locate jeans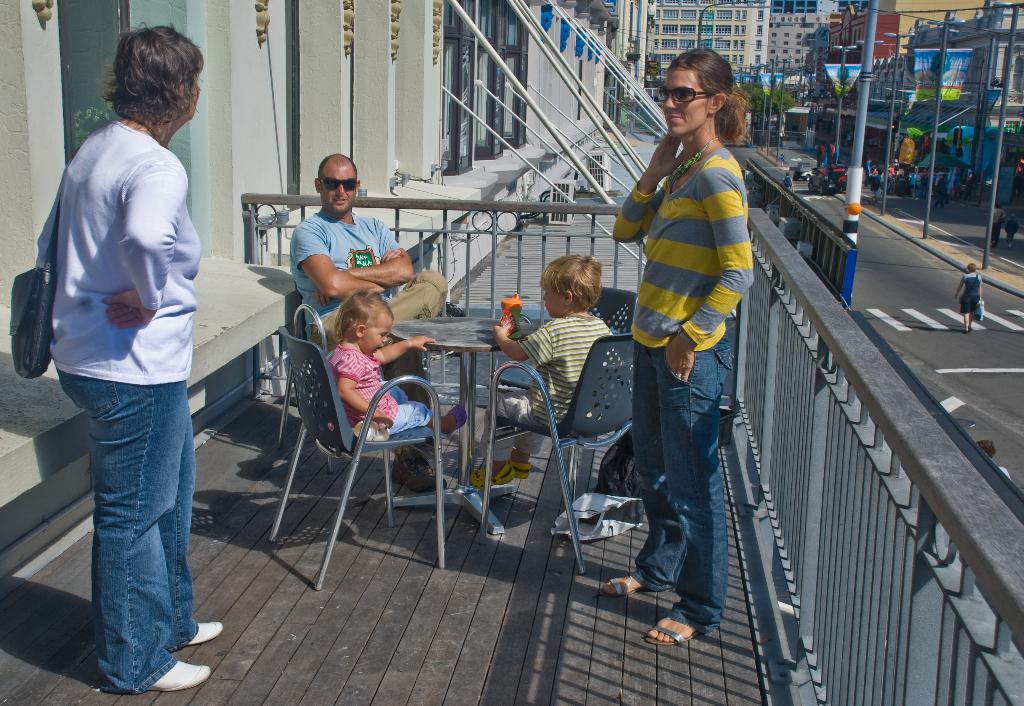
x1=51, y1=355, x2=199, y2=683
